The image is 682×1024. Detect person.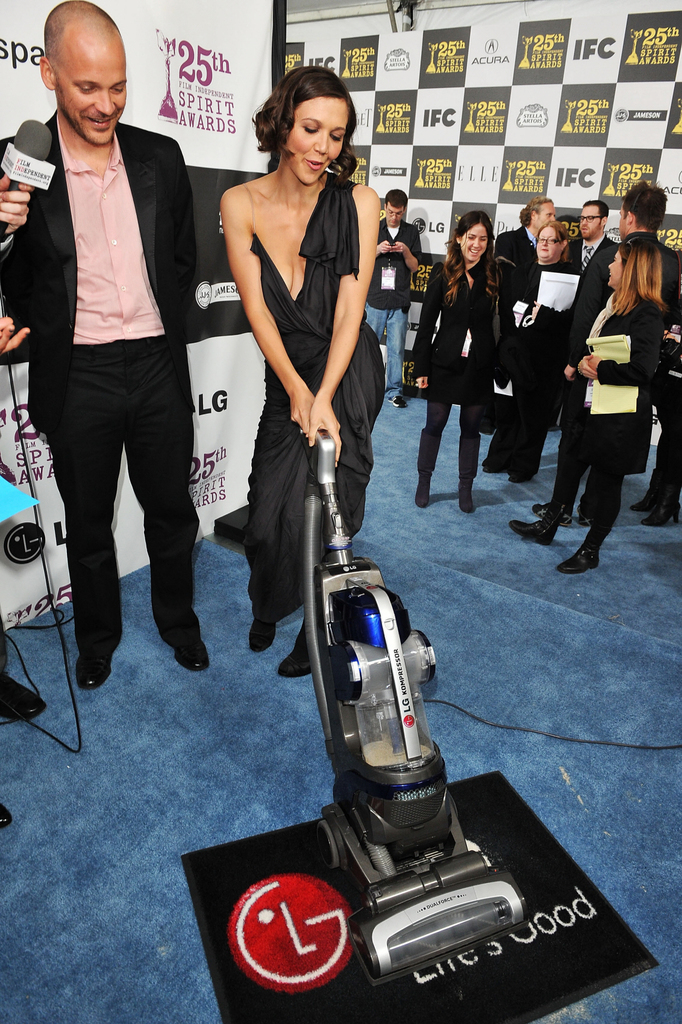
Detection: <bbox>628, 278, 681, 528</bbox>.
